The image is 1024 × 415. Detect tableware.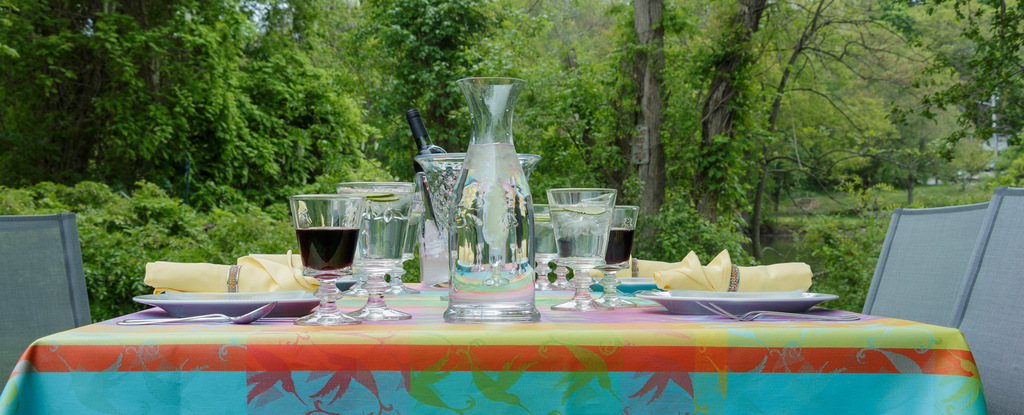
Detection: <bbox>636, 288, 836, 316</bbox>.
